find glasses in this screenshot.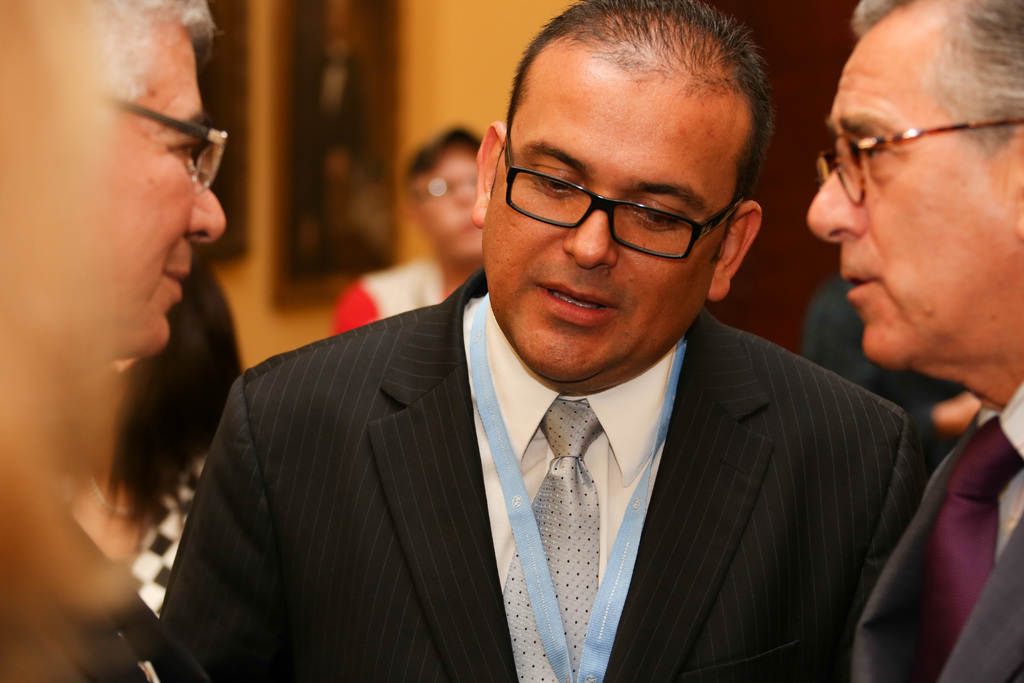
The bounding box for glasses is Rect(498, 151, 765, 250).
